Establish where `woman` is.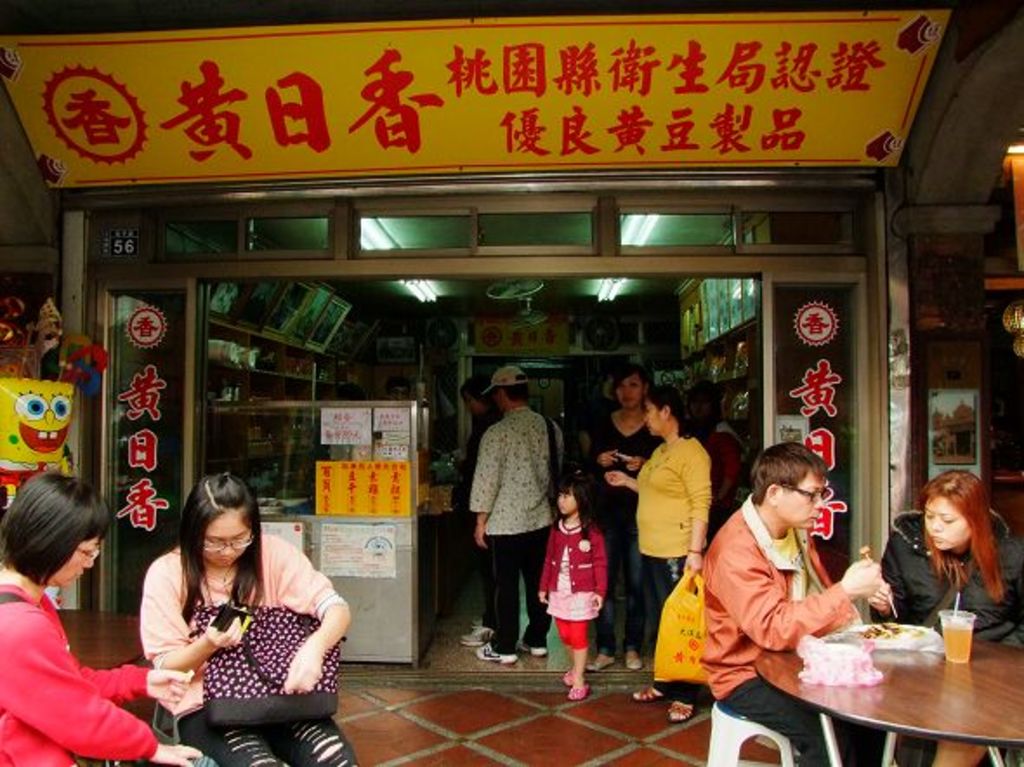
Established at 581,366,661,677.
